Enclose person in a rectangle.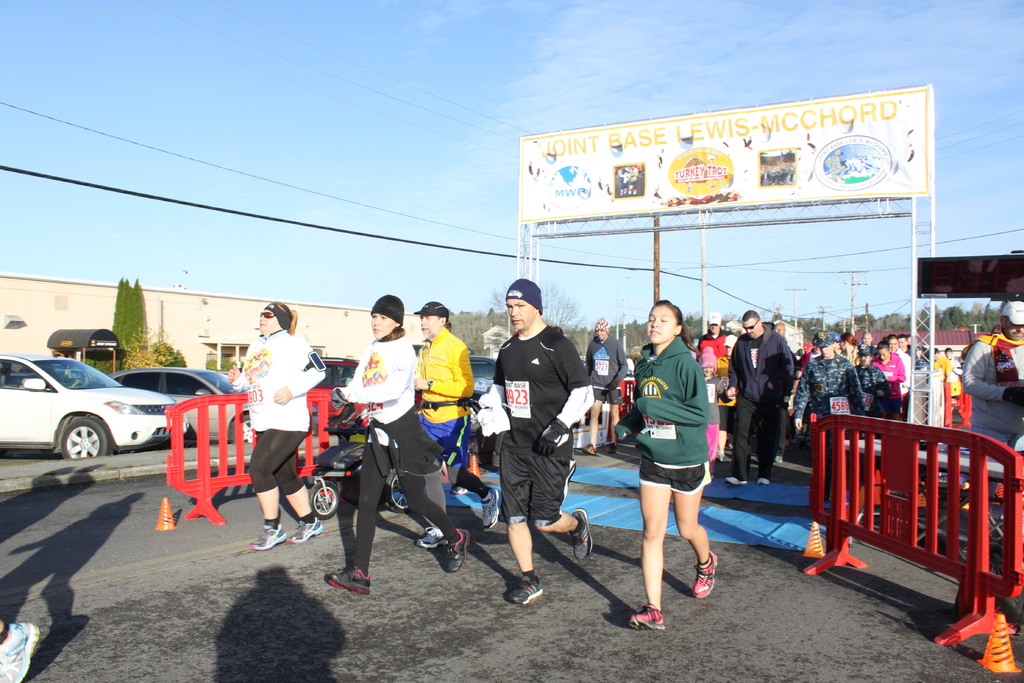
678 319 717 429.
